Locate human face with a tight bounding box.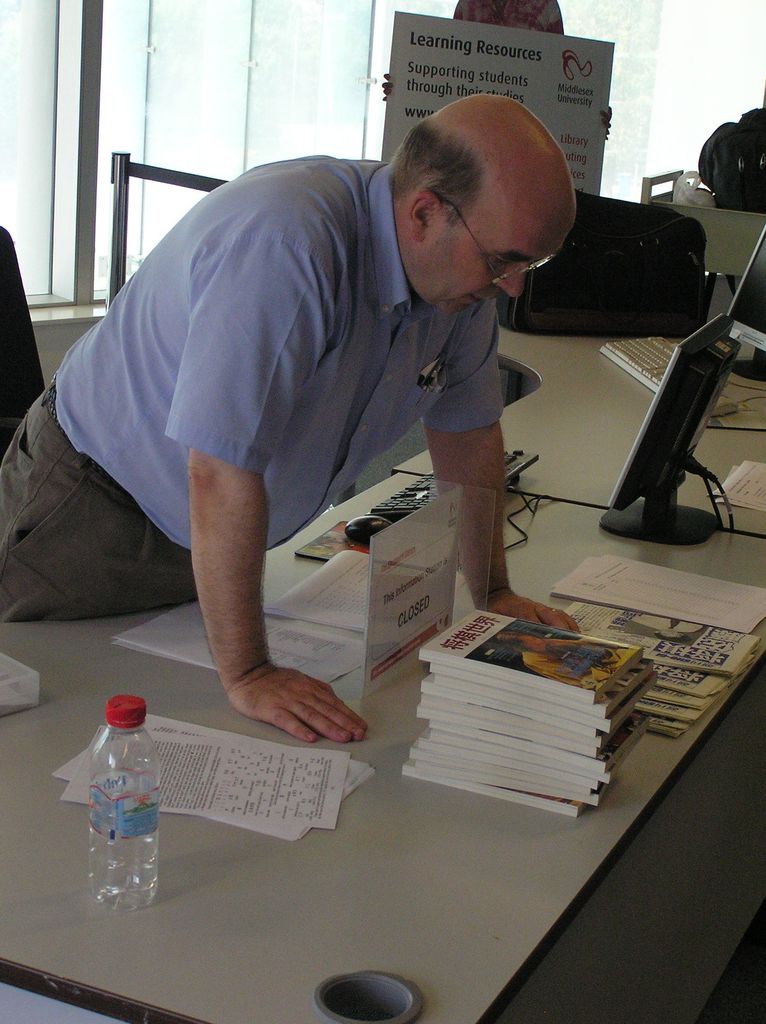
l=400, t=205, r=582, b=316.
